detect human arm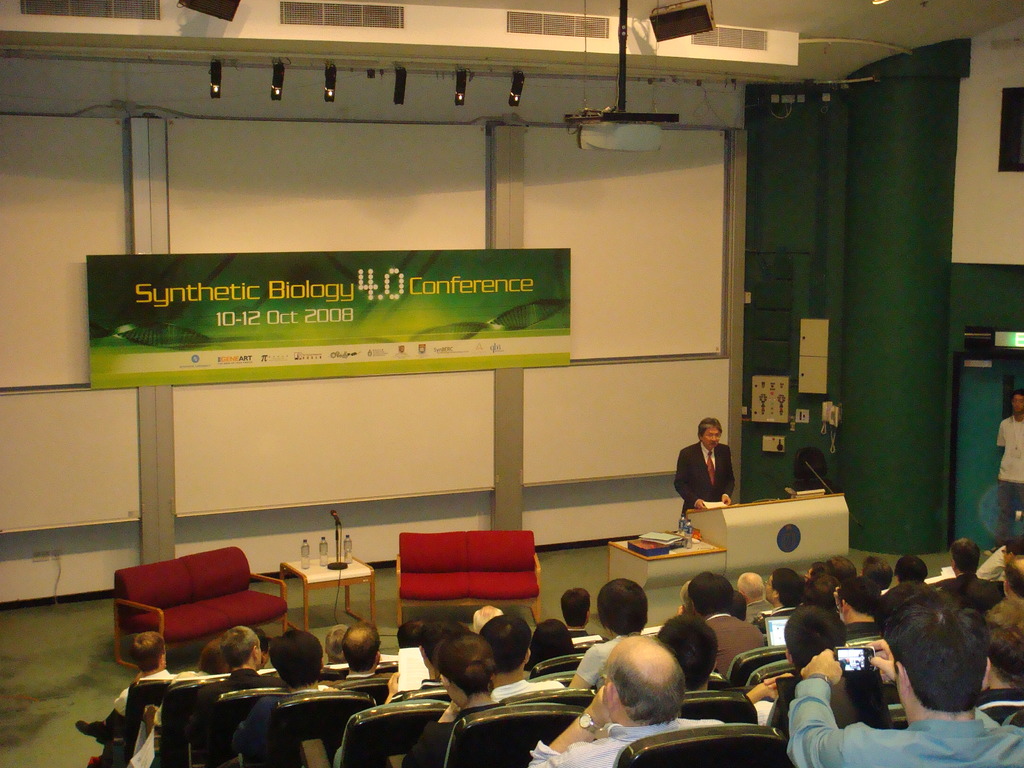
[x1=546, y1=688, x2=612, y2=755]
